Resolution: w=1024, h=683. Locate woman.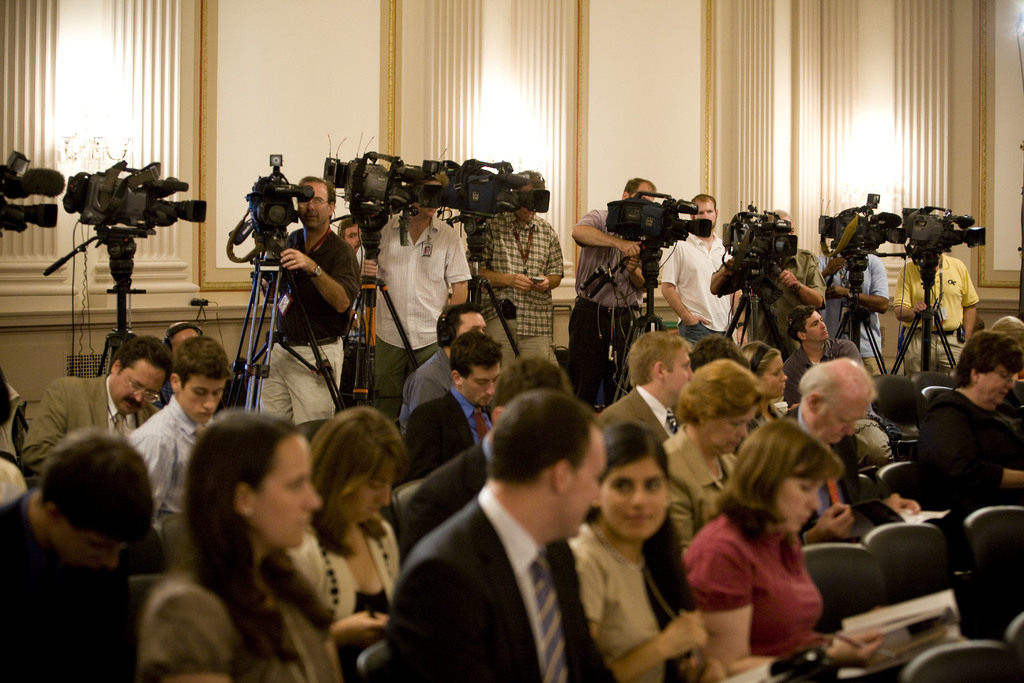
683 418 870 668.
